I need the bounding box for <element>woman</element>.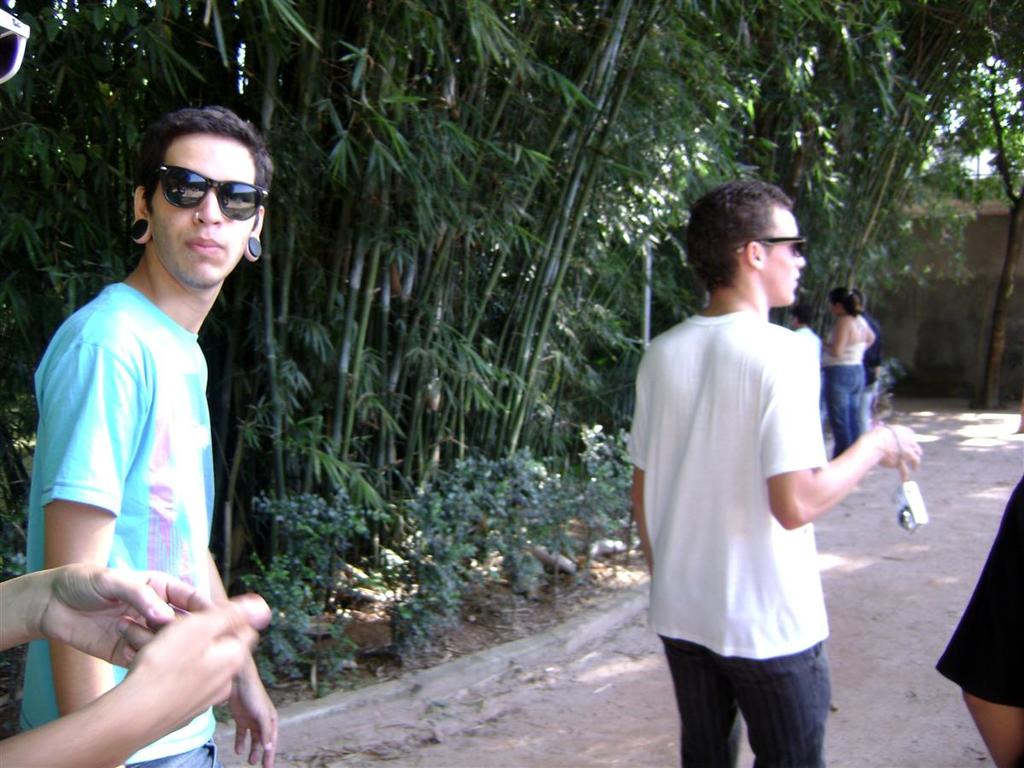
Here it is: region(823, 284, 880, 450).
